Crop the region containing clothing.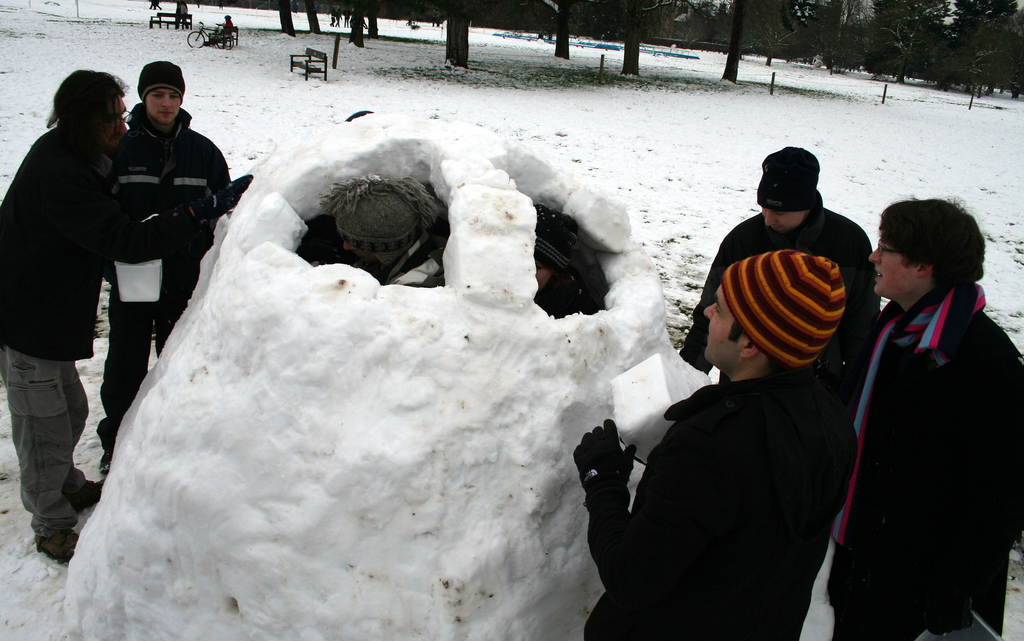
Crop region: <region>821, 265, 1023, 640</region>.
